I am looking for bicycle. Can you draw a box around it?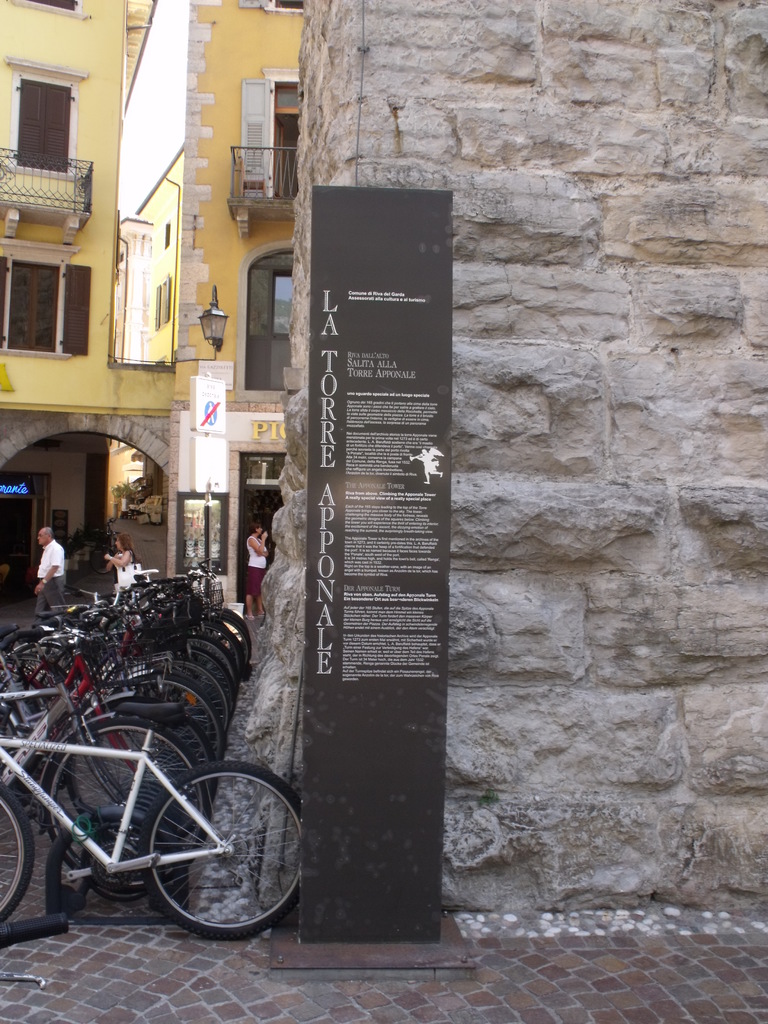
Sure, the bounding box is bbox=[93, 576, 248, 674].
